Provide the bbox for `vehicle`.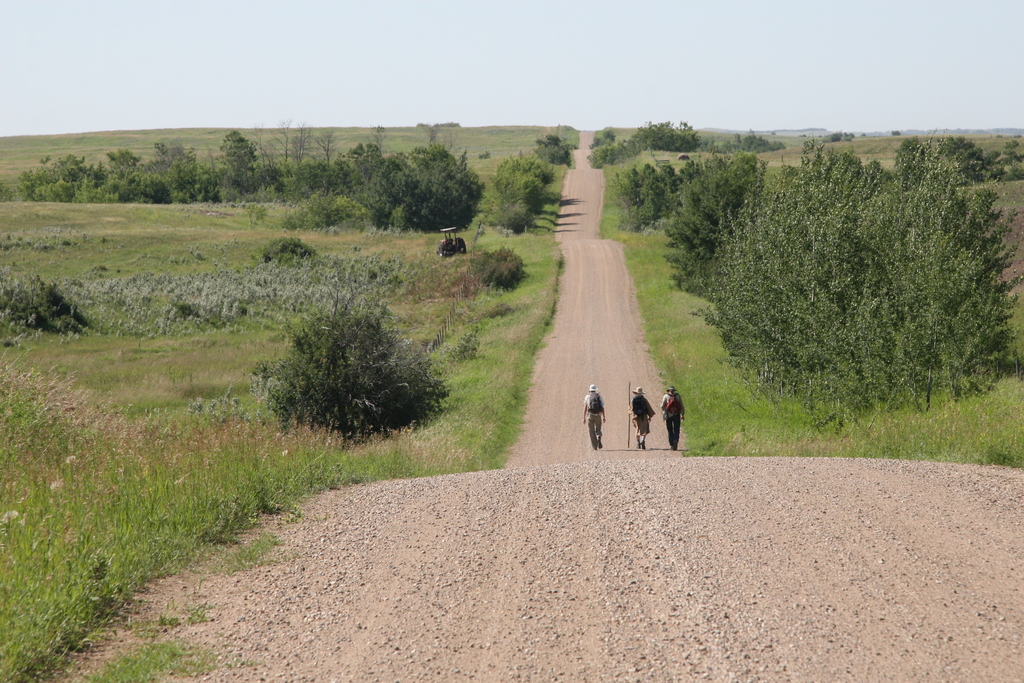
region(435, 226, 461, 258).
